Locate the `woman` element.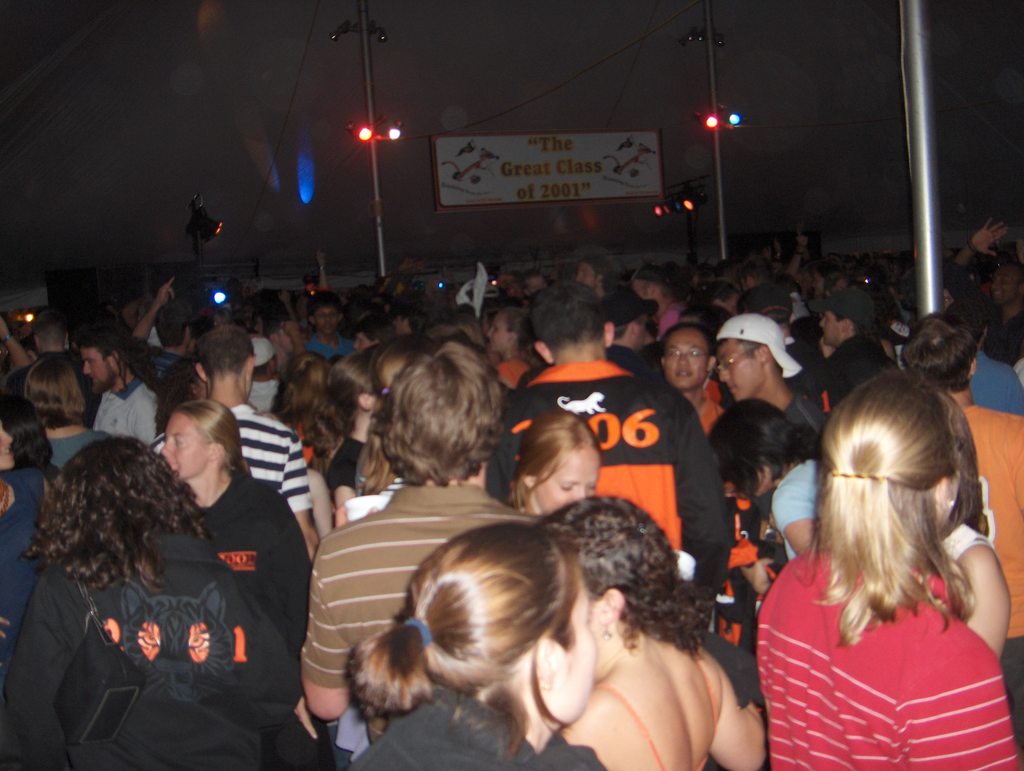
Element bbox: [x1=541, y1=495, x2=772, y2=770].
